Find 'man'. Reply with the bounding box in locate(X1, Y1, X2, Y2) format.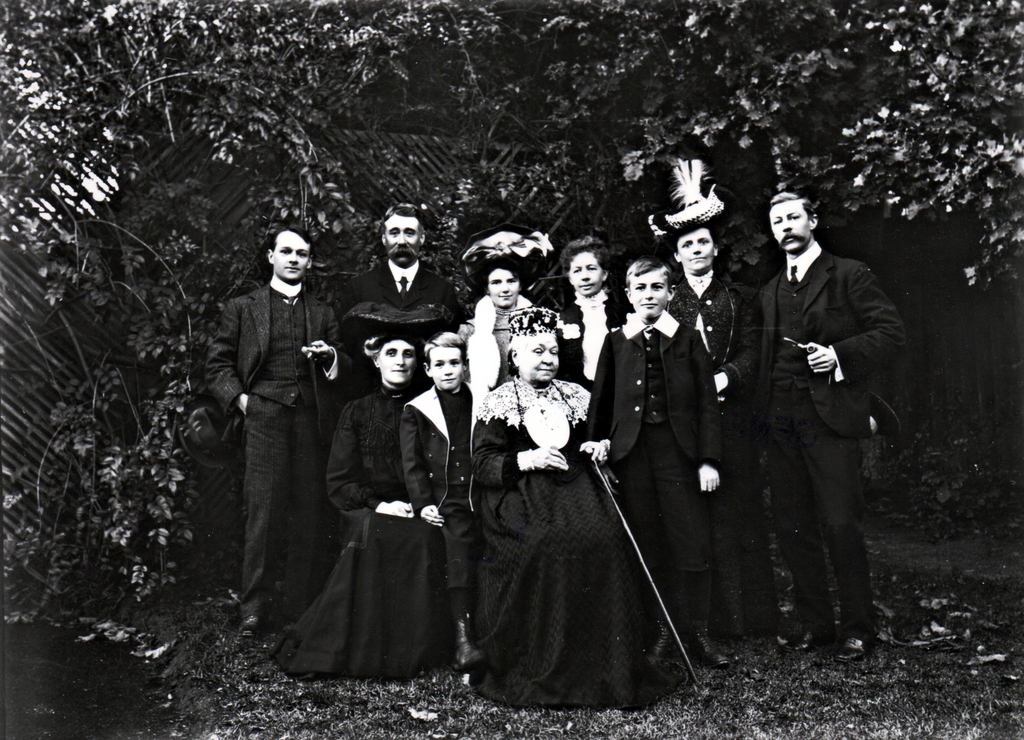
locate(723, 181, 900, 669).
